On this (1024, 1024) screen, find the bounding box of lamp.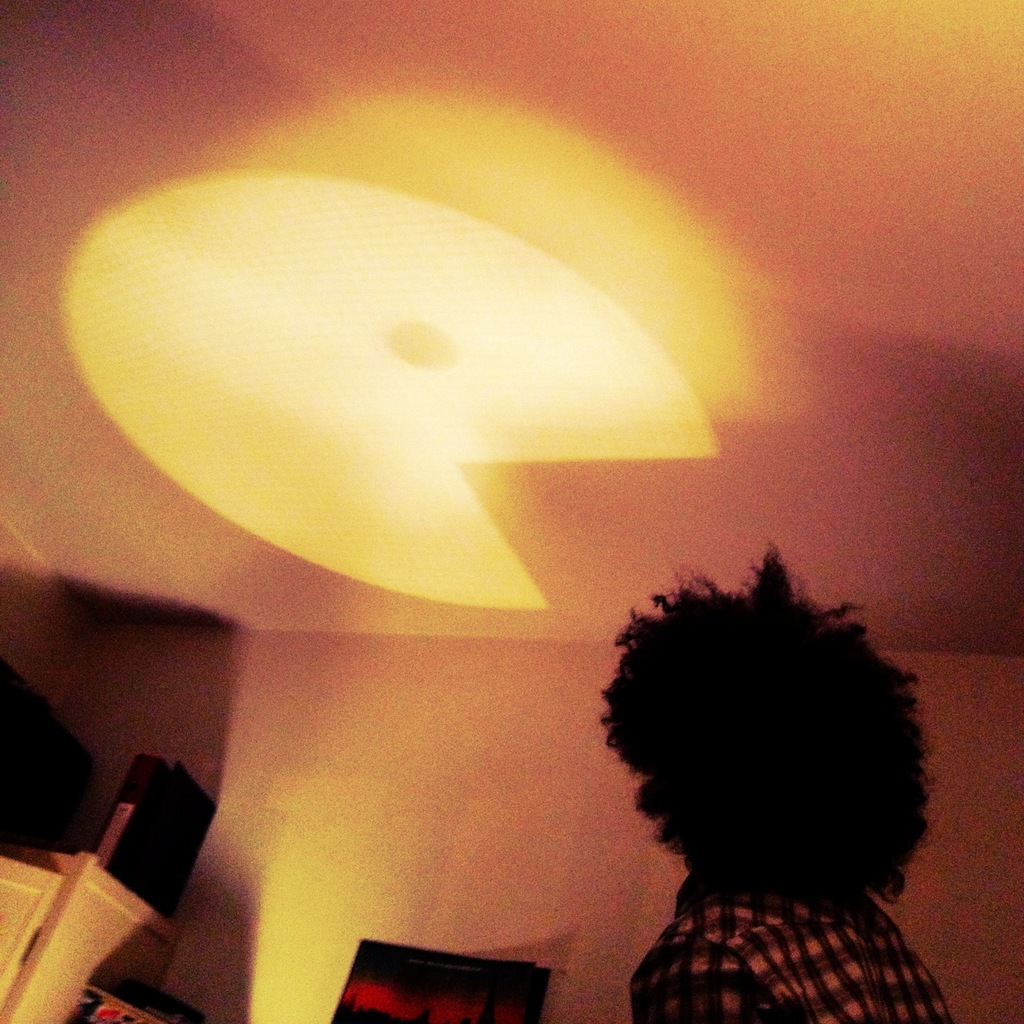
Bounding box: bbox=(63, 157, 717, 616).
